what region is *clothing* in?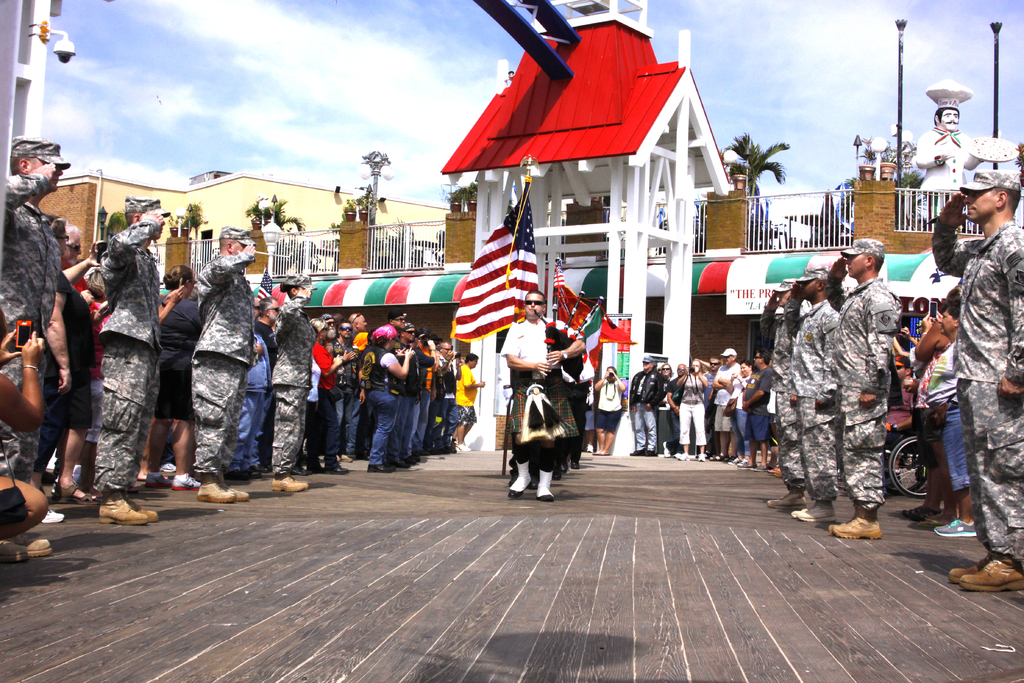
(left=506, top=317, right=579, bottom=463).
